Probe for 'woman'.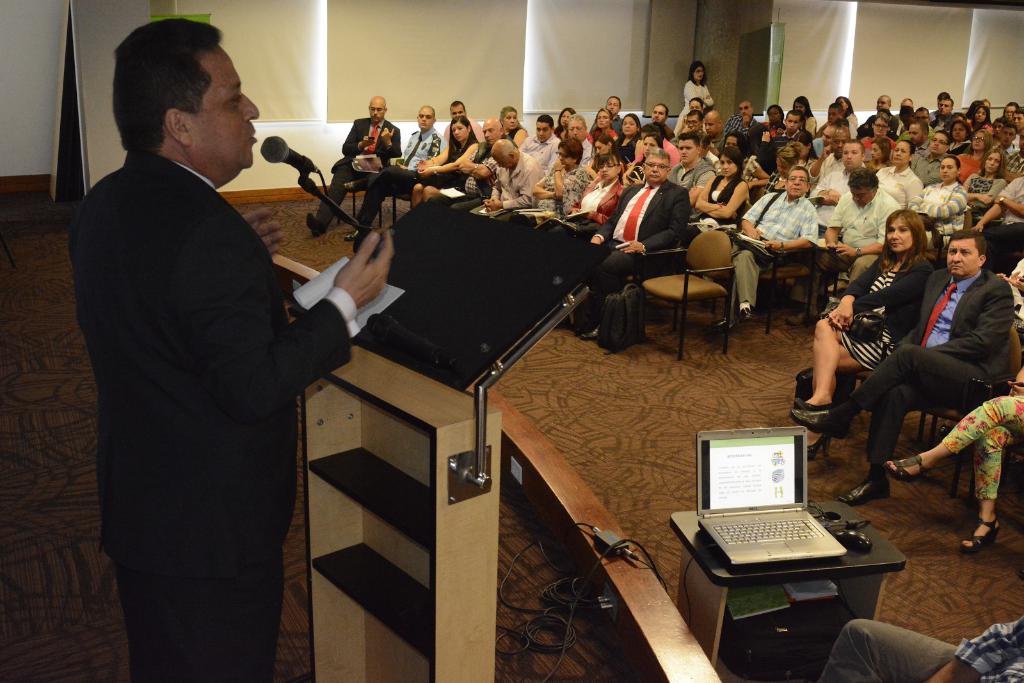
Probe result: <region>835, 92, 865, 145</region>.
